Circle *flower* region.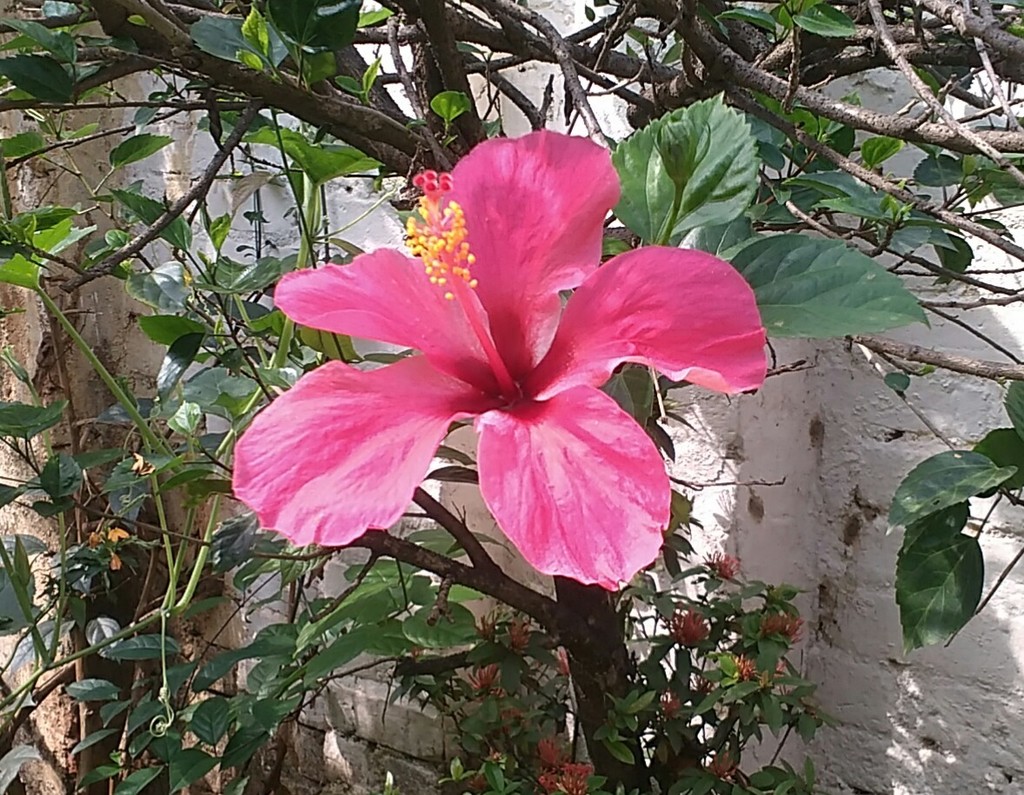
Region: [507, 614, 539, 653].
